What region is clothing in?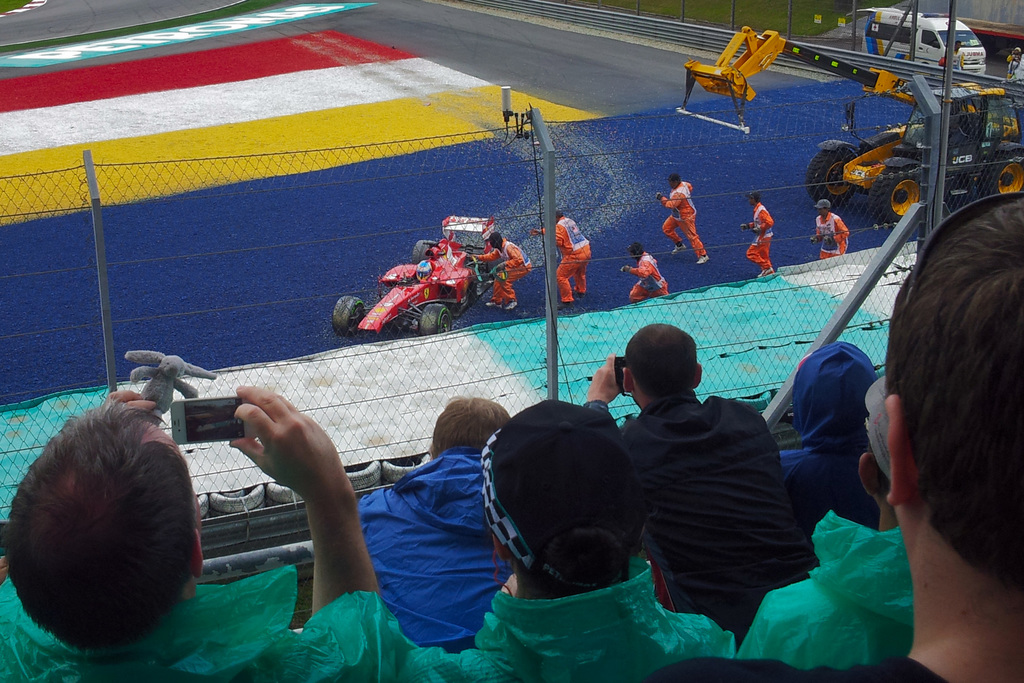
(479, 231, 538, 311).
